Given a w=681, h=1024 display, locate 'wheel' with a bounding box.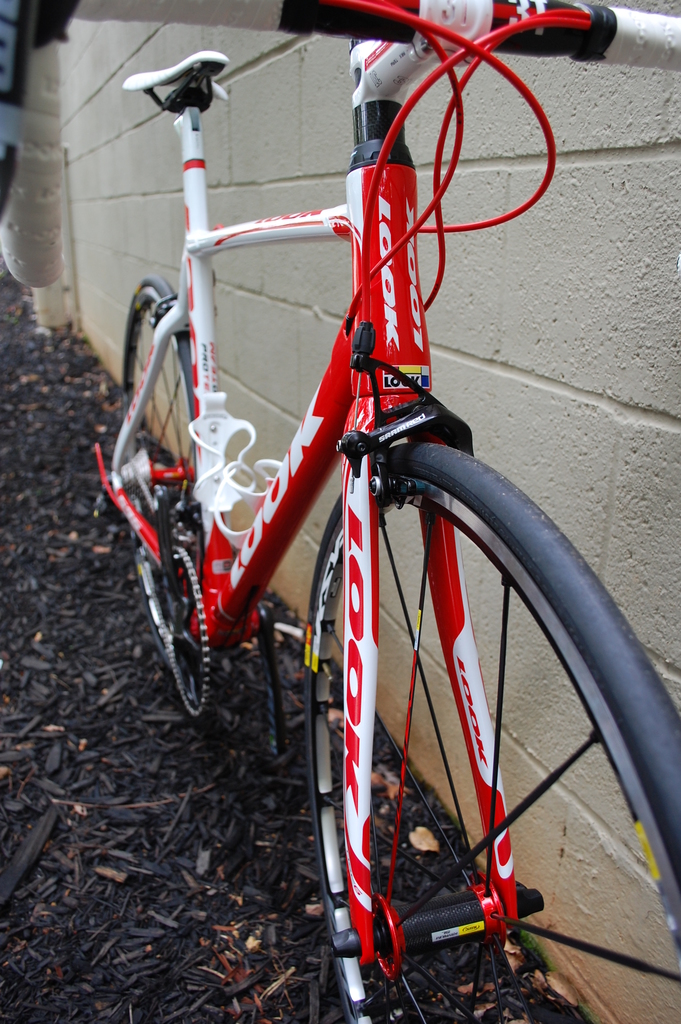
Located: [left=120, top=274, right=195, bottom=691].
